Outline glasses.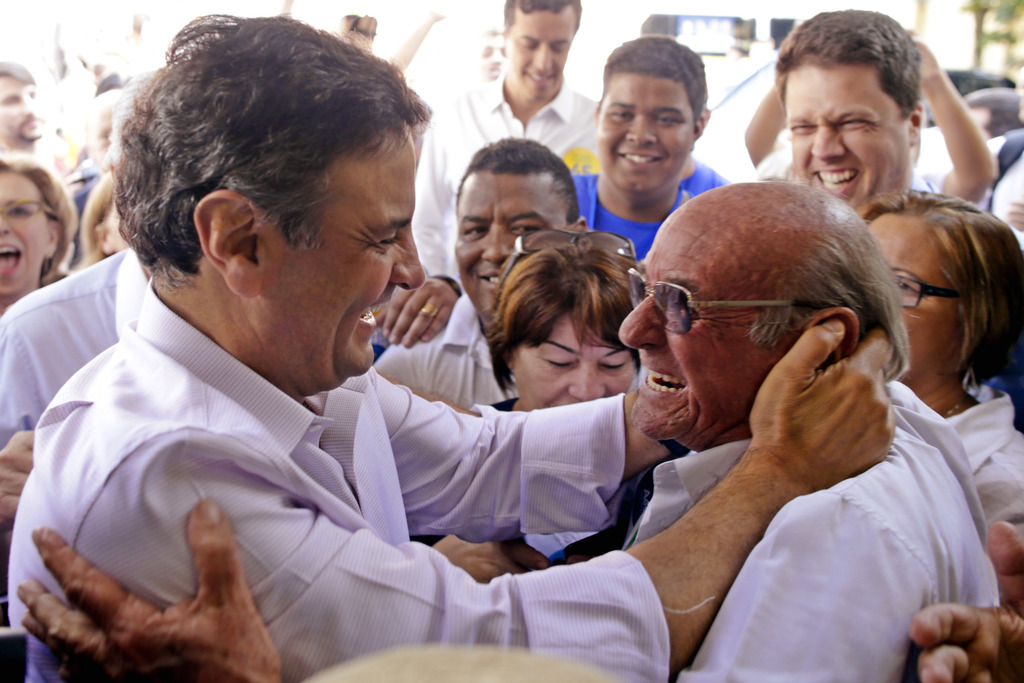
Outline: bbox=(626, 261, 854, 342).
